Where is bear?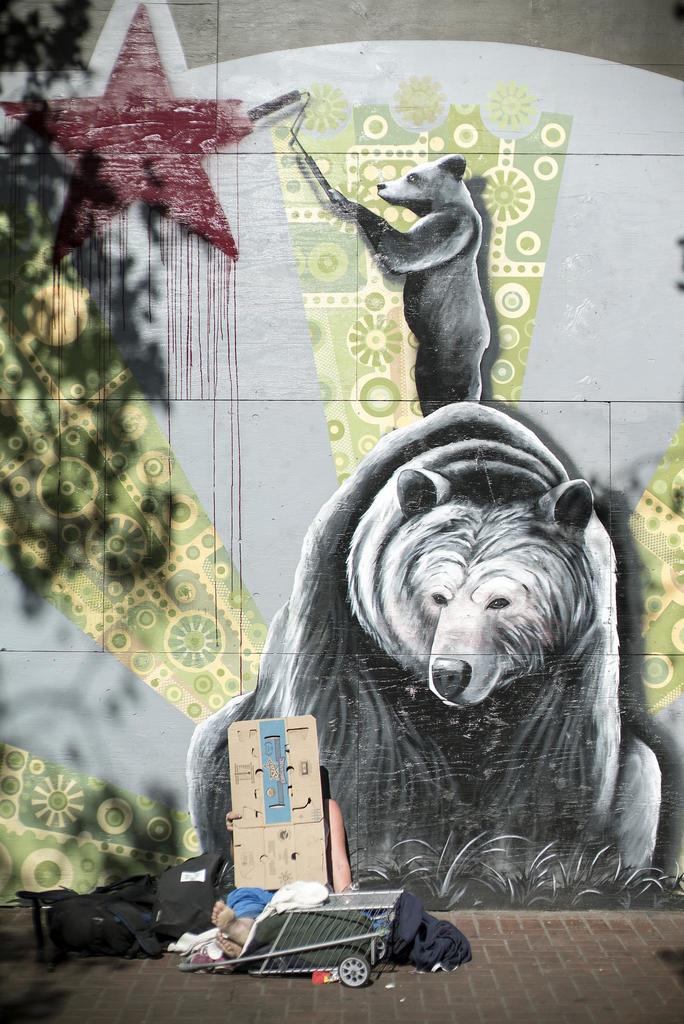
(left=186, top=399, right=667, bottom=882).
